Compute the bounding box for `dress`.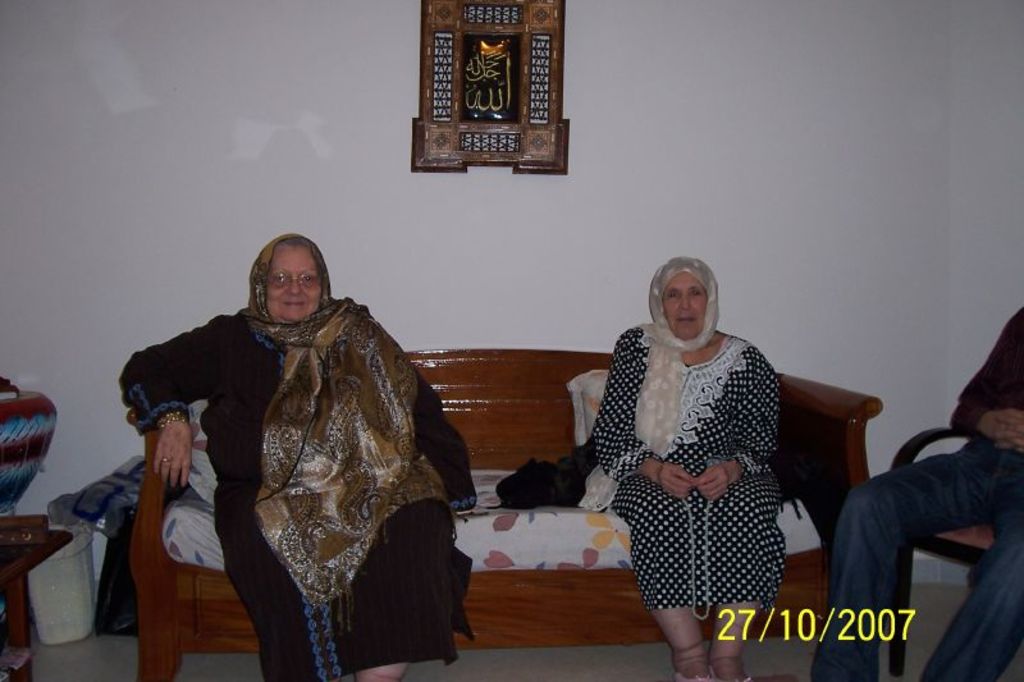
(589,329,787,607).
